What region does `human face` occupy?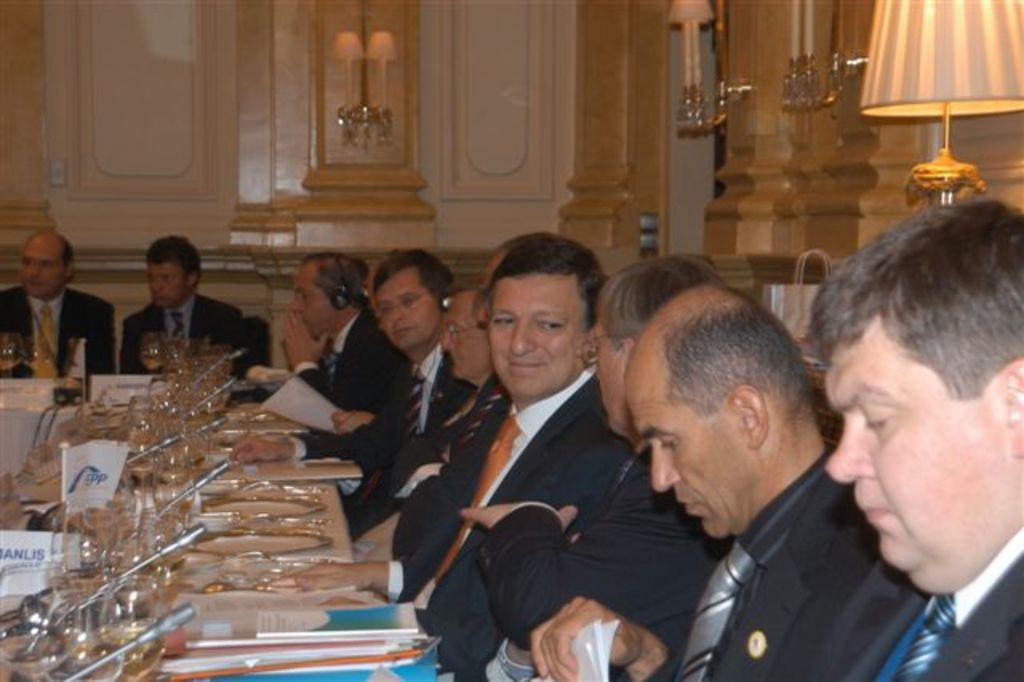
<region>299, 263, 323, 331</region>.
